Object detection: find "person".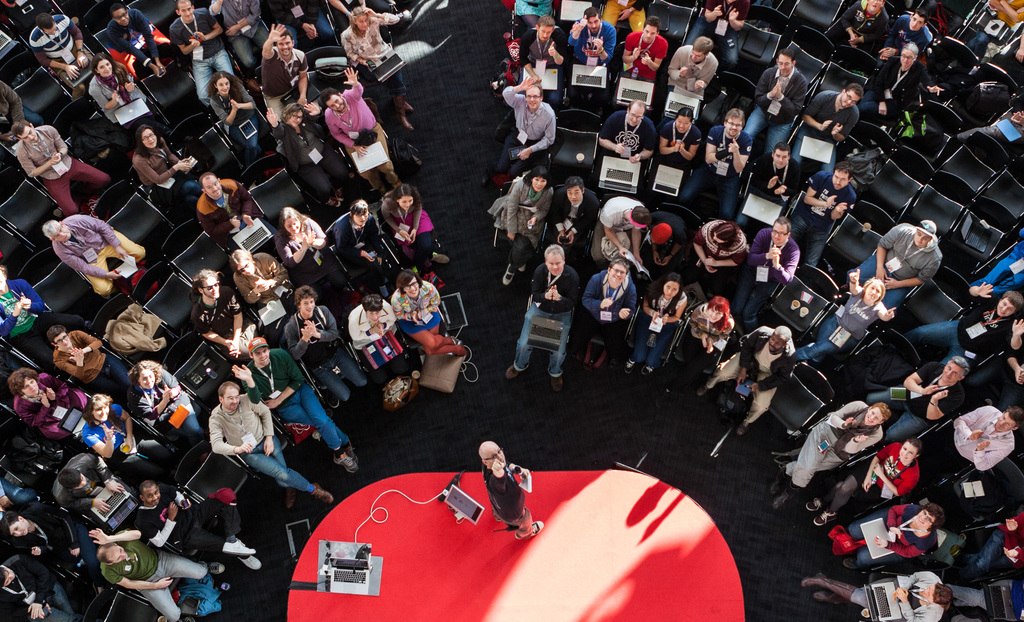
<bbox>90, 55, 164, 142</bbox>.
